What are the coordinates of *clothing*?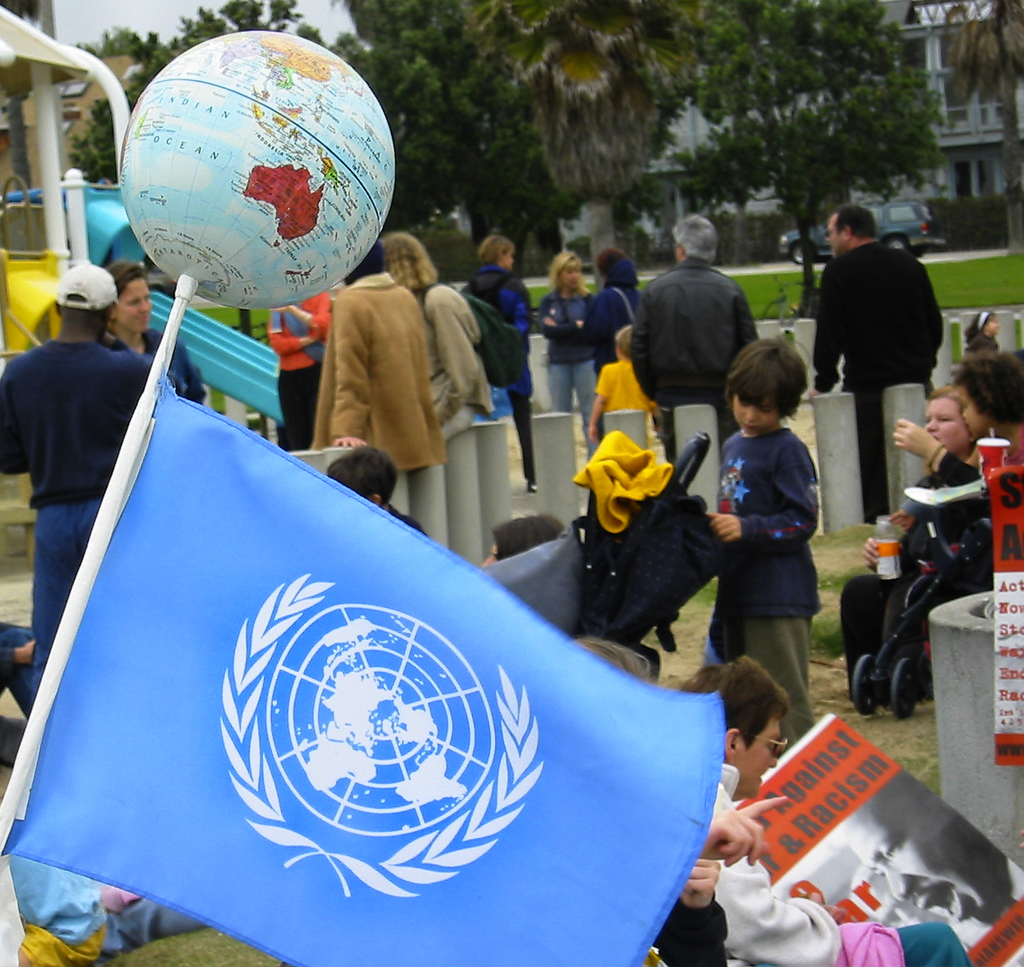
<box>625,260,761,457</box>.
